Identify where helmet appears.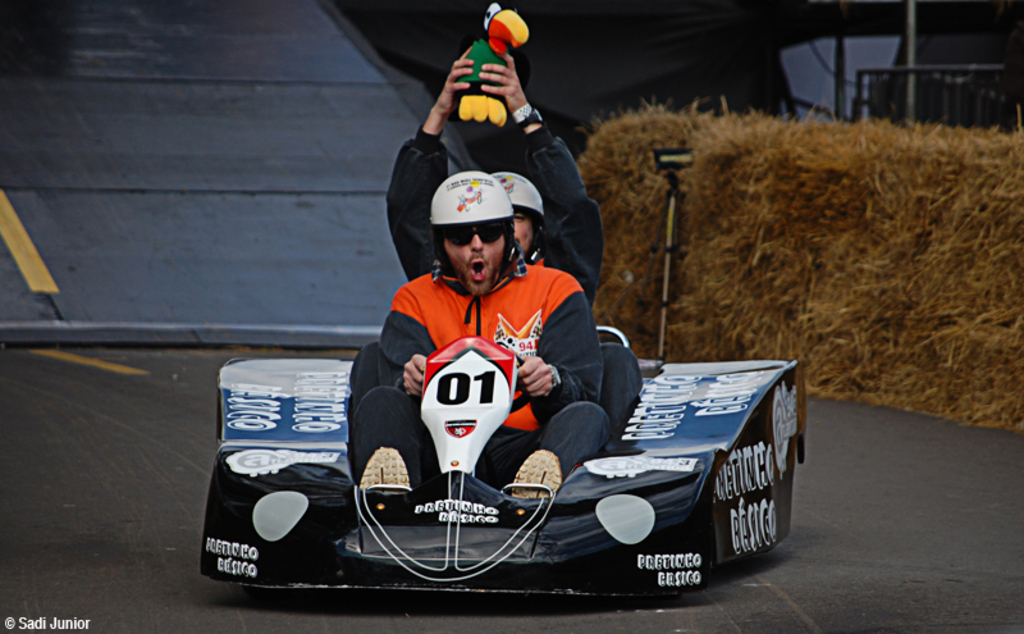
Appears at (x1=490, y1=170, x2=548, y2=255).
